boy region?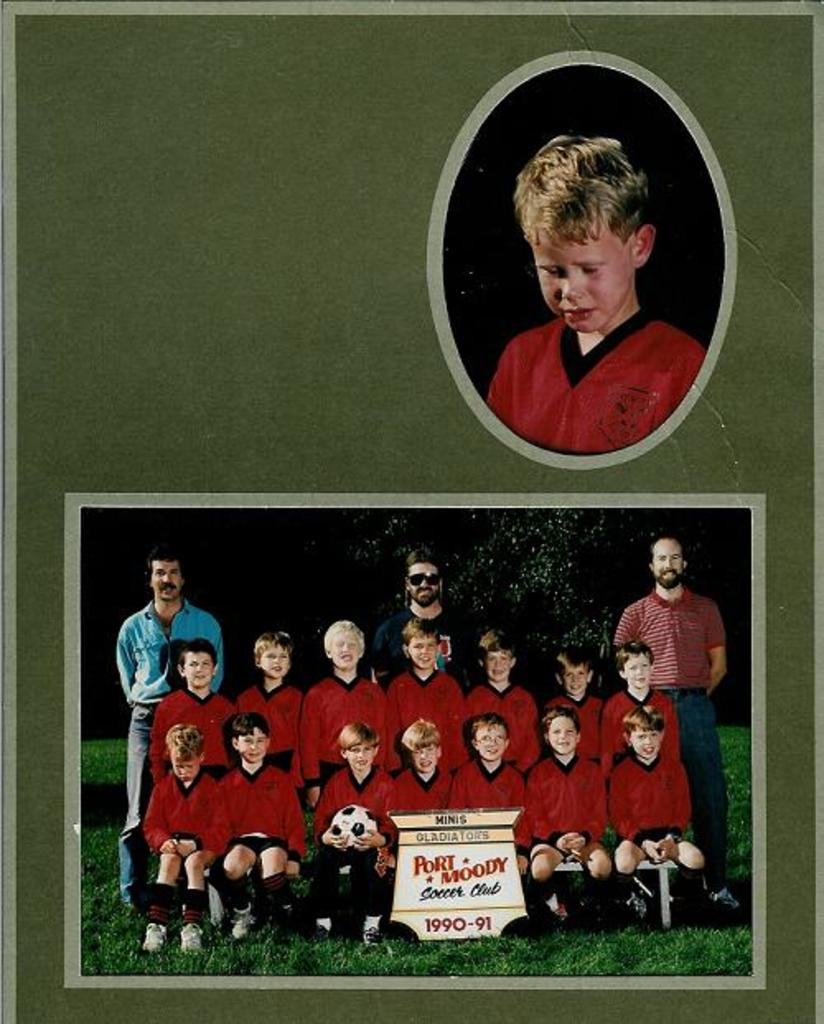
rect(389, 620, 461, 714)
